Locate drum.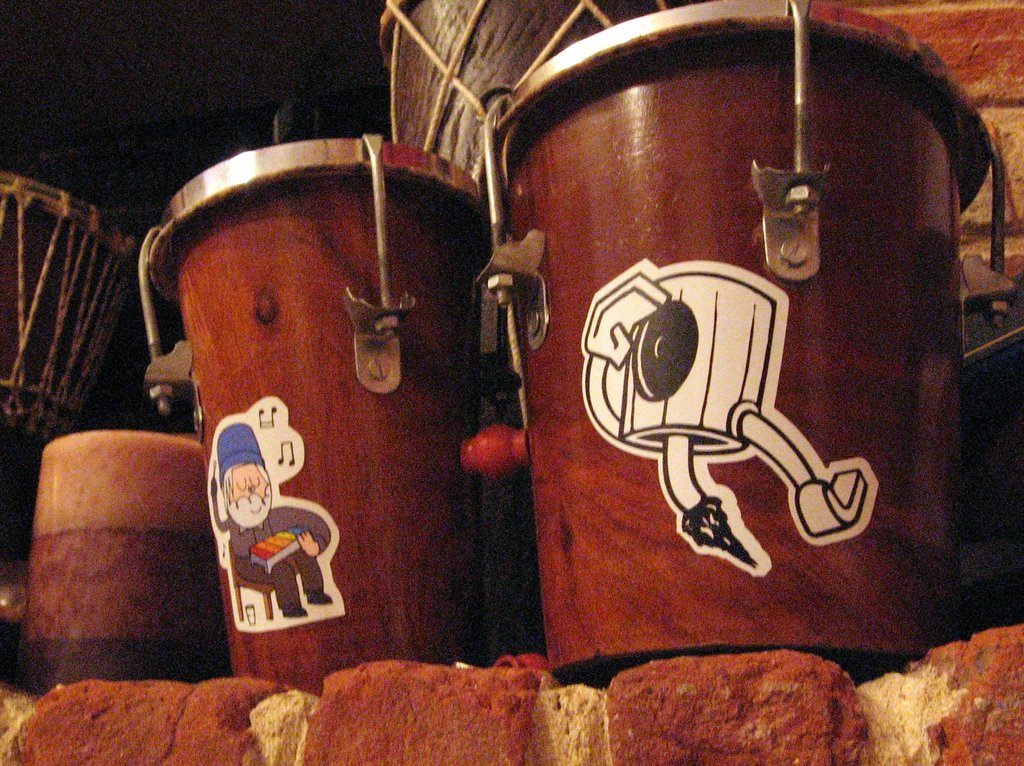
Bounding box: {"x1": 142, "y1": 145, "x2": 488, "y2": 699}.
